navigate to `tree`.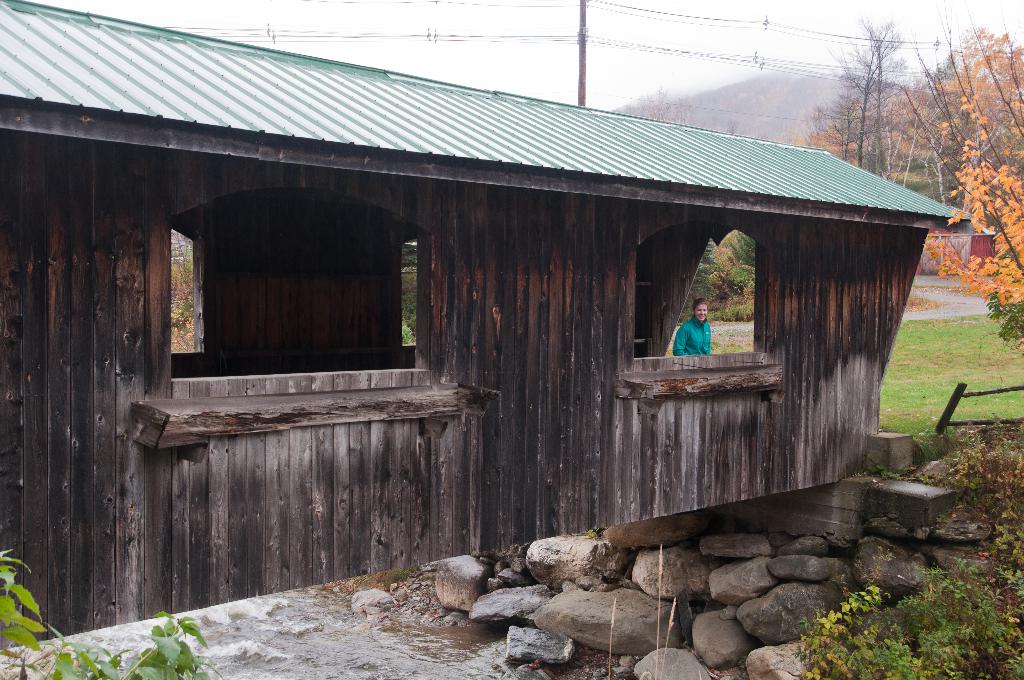
Navigation target: 804 33 946 153.
